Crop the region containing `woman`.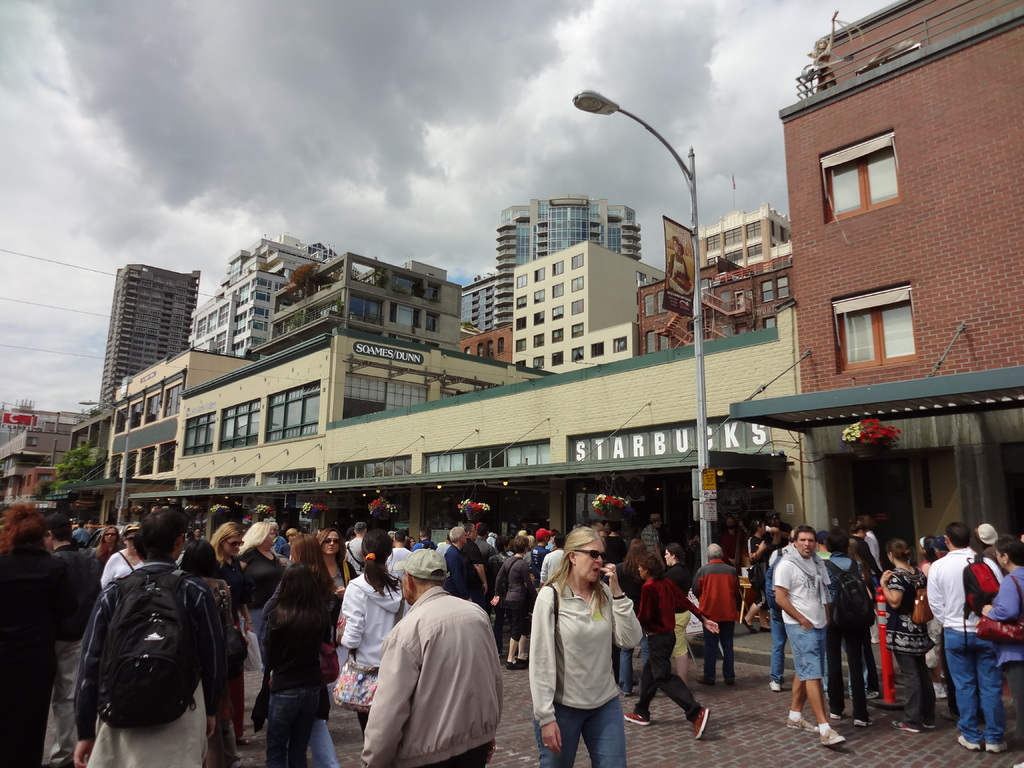
Crop region: <bbox>90, 524, 120, 560</bbox>.
